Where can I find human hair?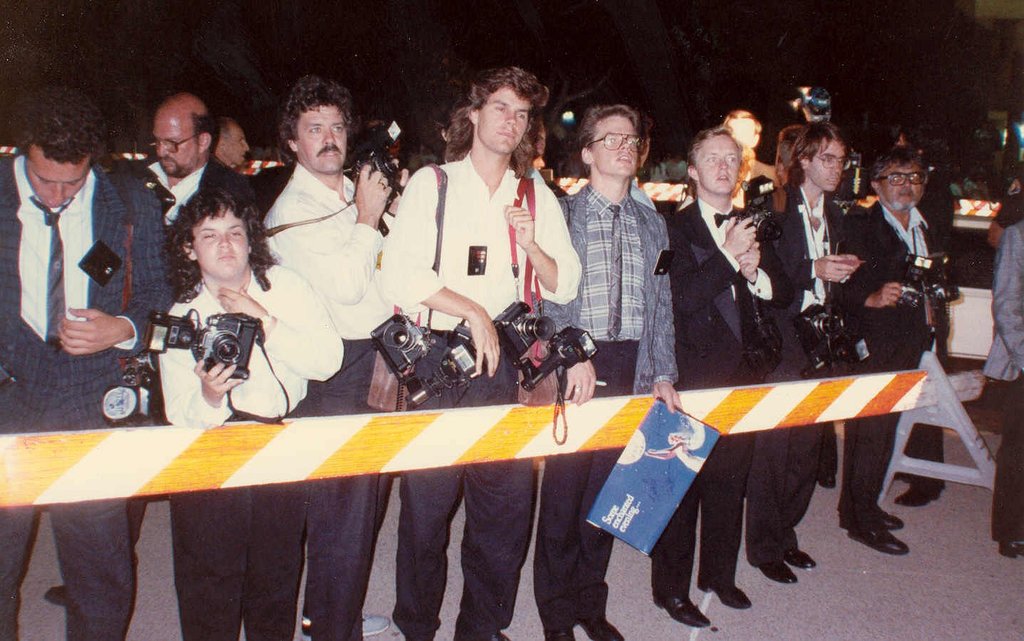
You can find it at (773, 125, 801, 178).
